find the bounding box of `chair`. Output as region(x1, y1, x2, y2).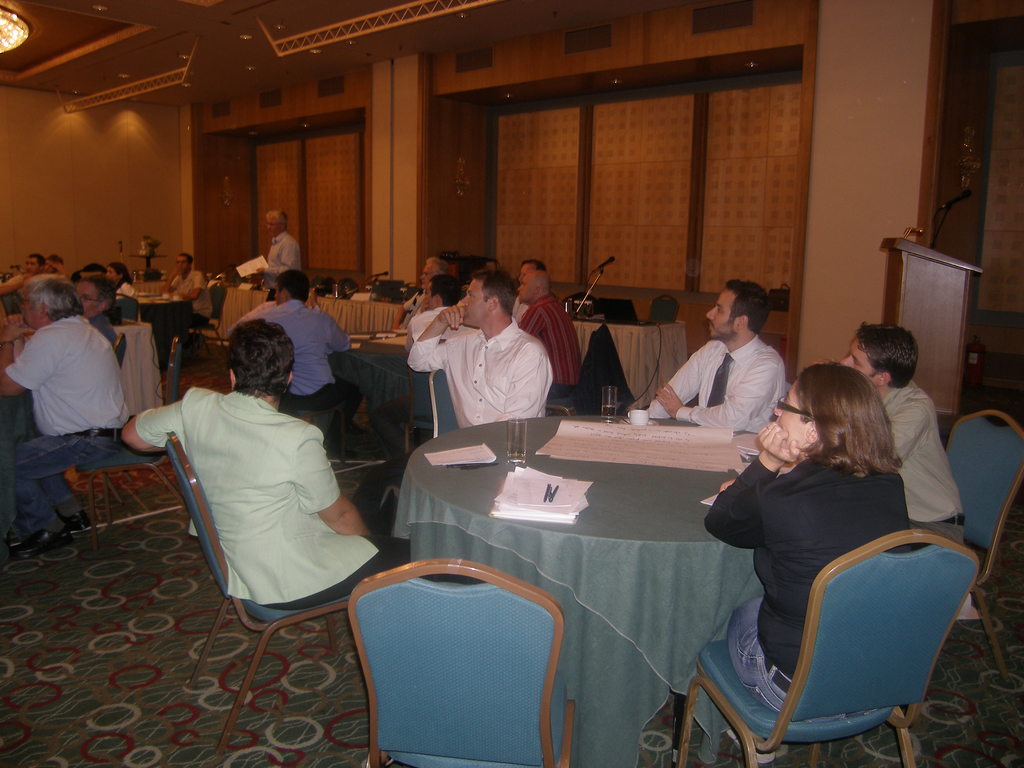
region(345, 553, 575, 767).
